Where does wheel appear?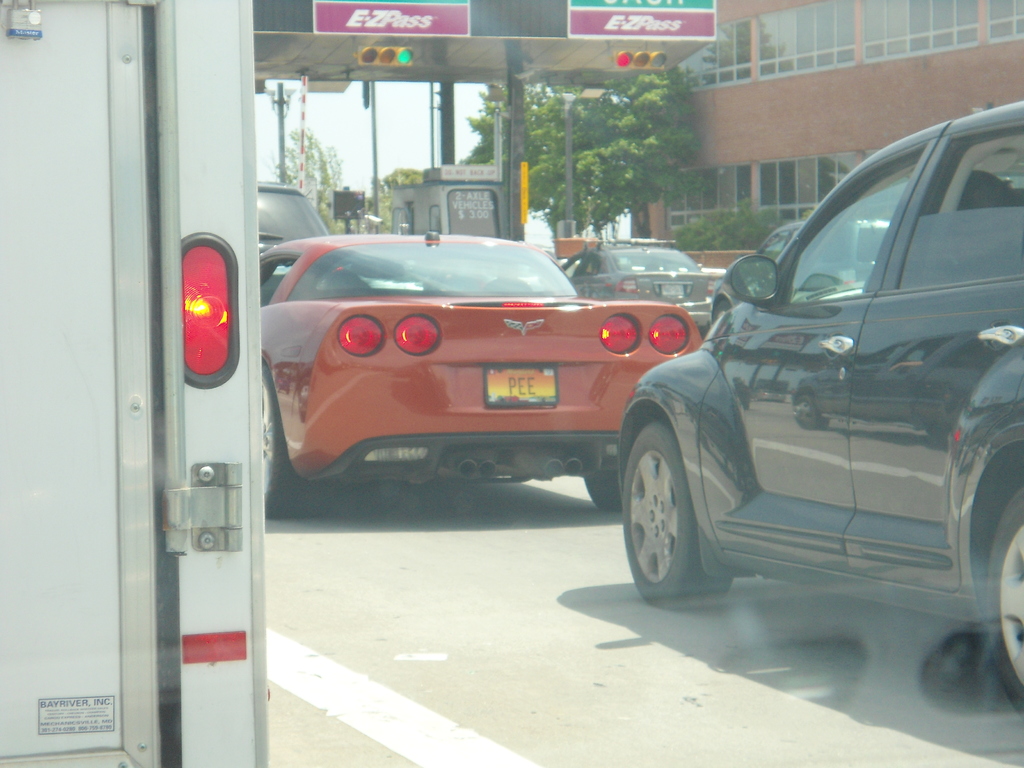
Appears at region(582, 474, 617, 509).
